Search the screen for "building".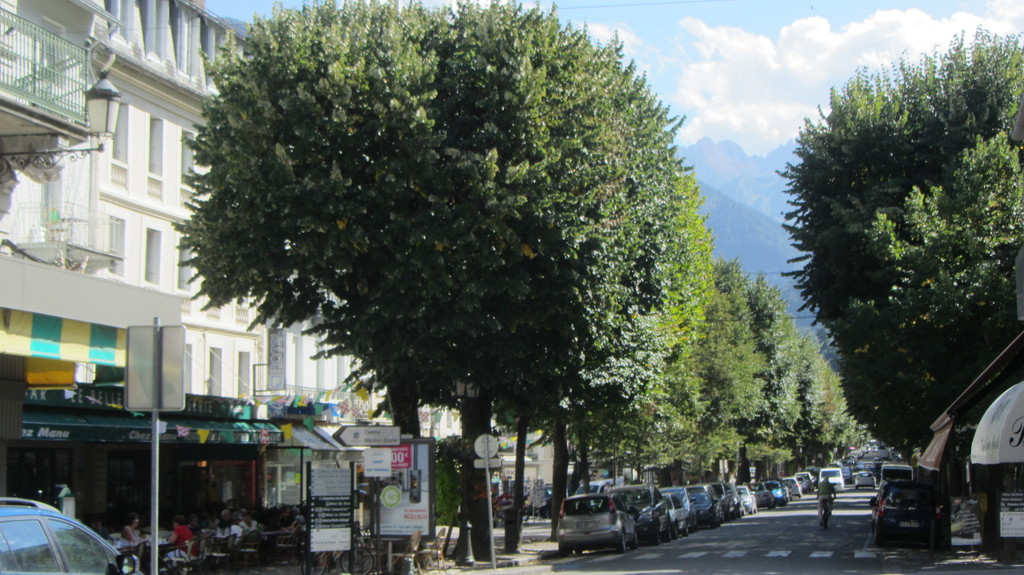
Found at box(0, 0, 559, 518).
